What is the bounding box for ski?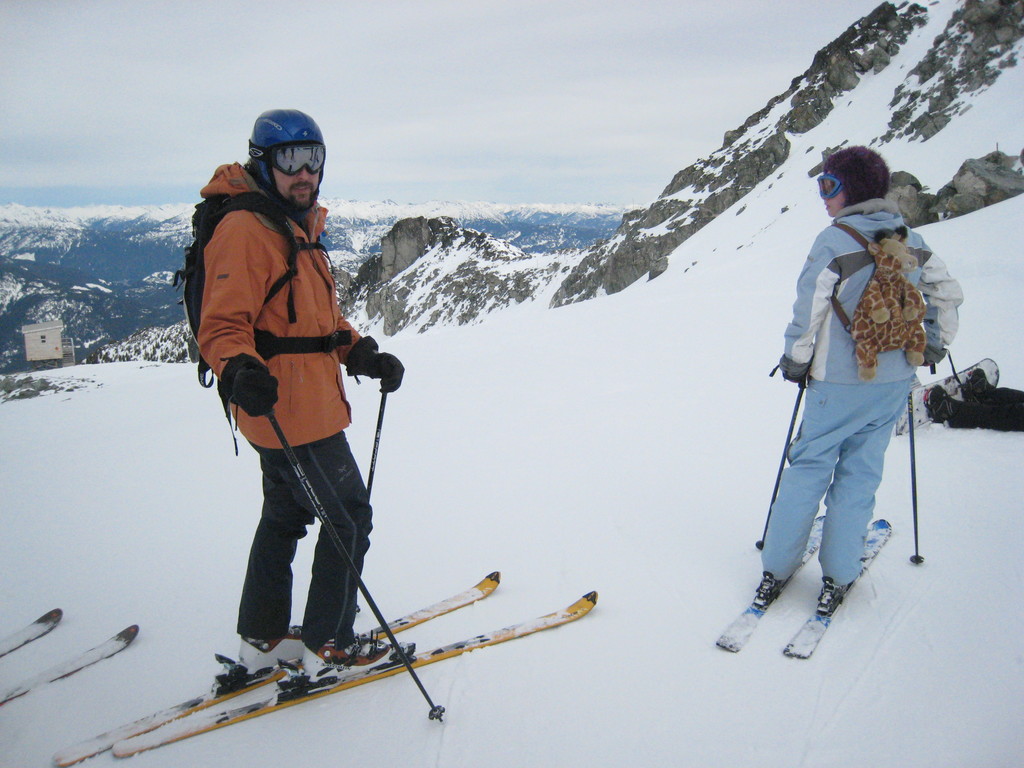
(left=0, top=604, right=68, bottom=660).
